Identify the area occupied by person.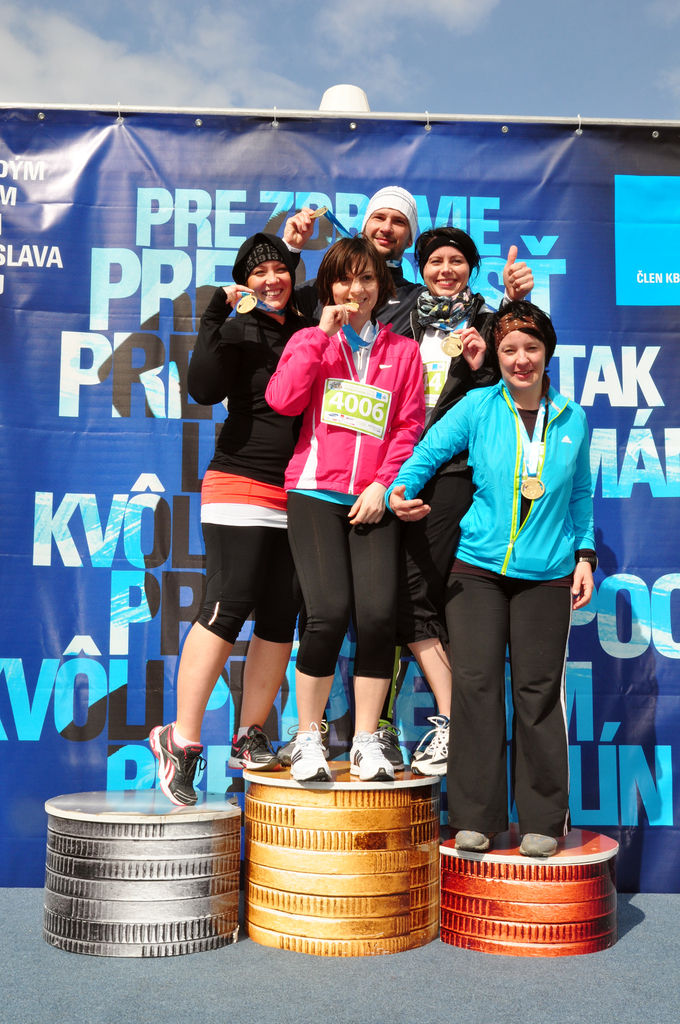
Area: (275, 175, 431, 753).
